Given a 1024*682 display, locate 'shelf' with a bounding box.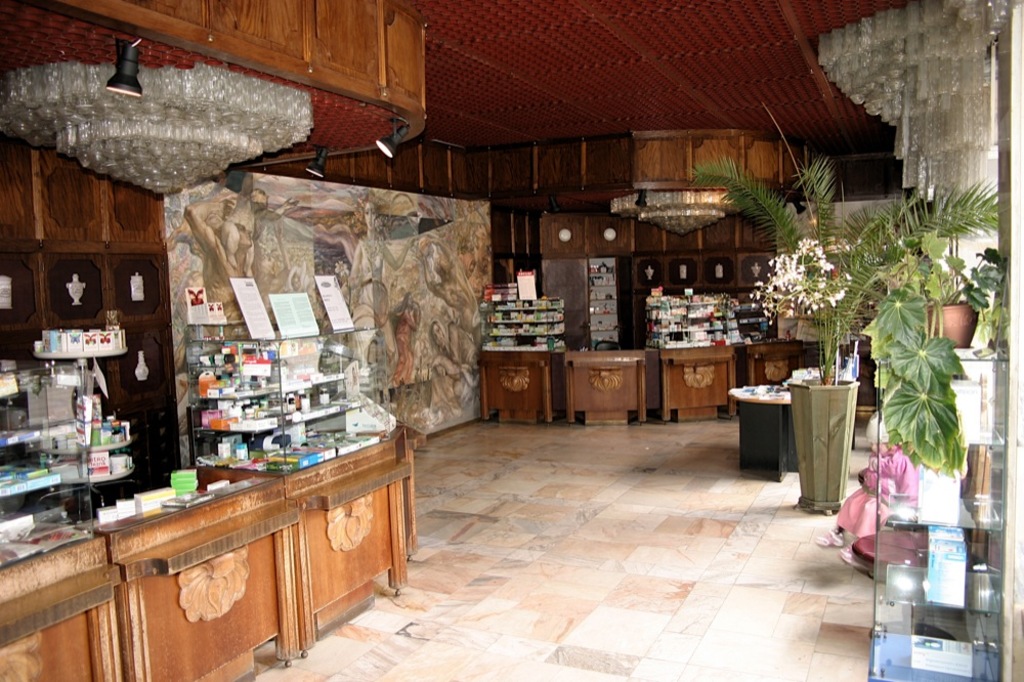
Located: box(474, 351, 550, 420).
